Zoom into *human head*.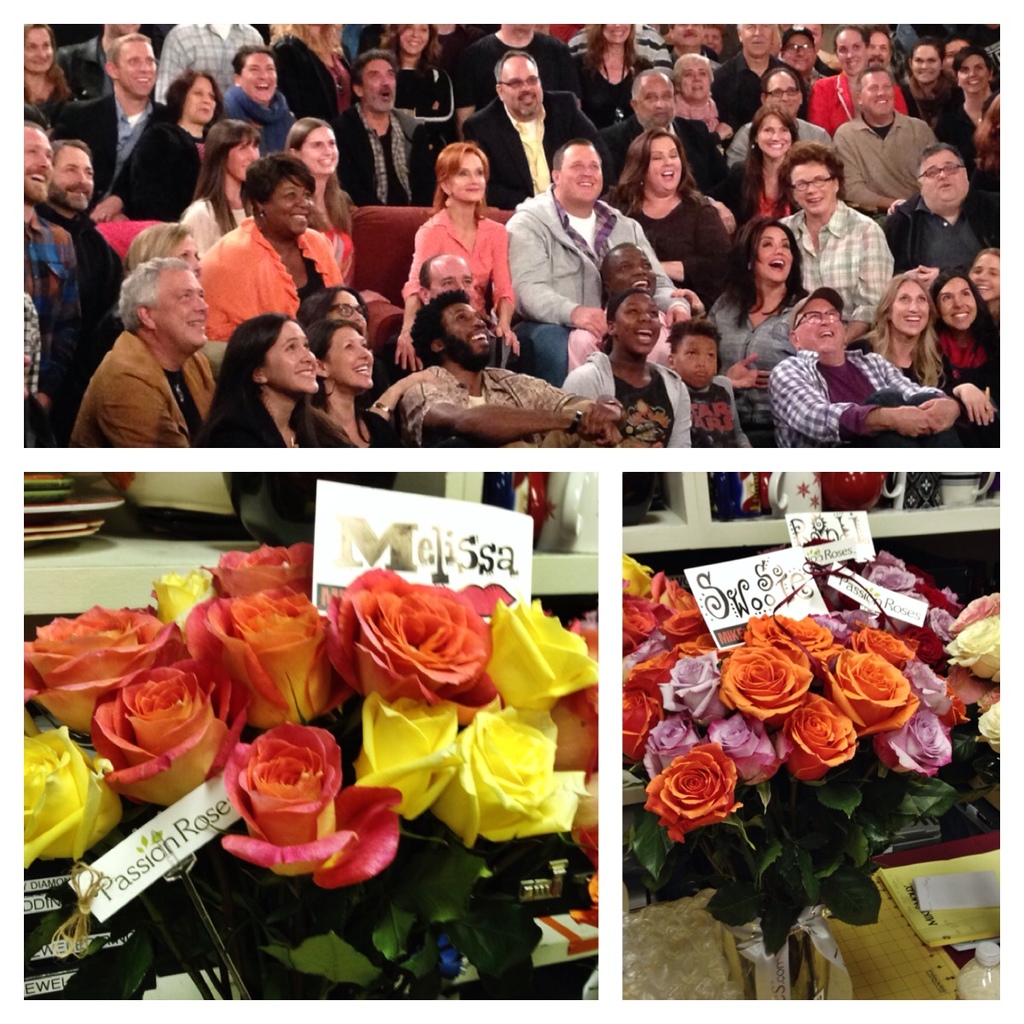
Zoom target: [left=674, top=55, right=707, bottom=102].
